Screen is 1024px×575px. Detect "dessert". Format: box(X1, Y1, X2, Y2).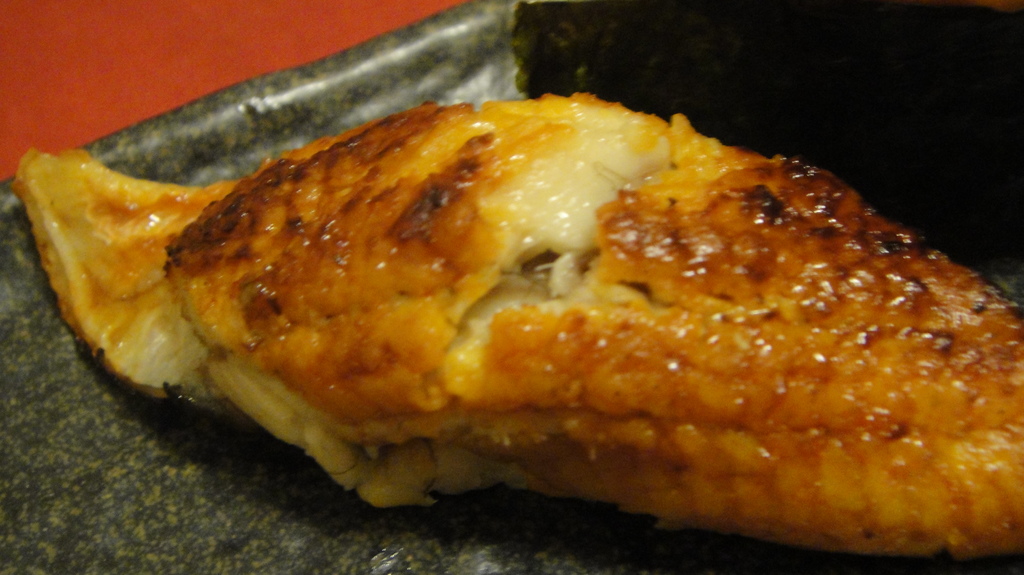
box(11, 77, 1023, 556).
